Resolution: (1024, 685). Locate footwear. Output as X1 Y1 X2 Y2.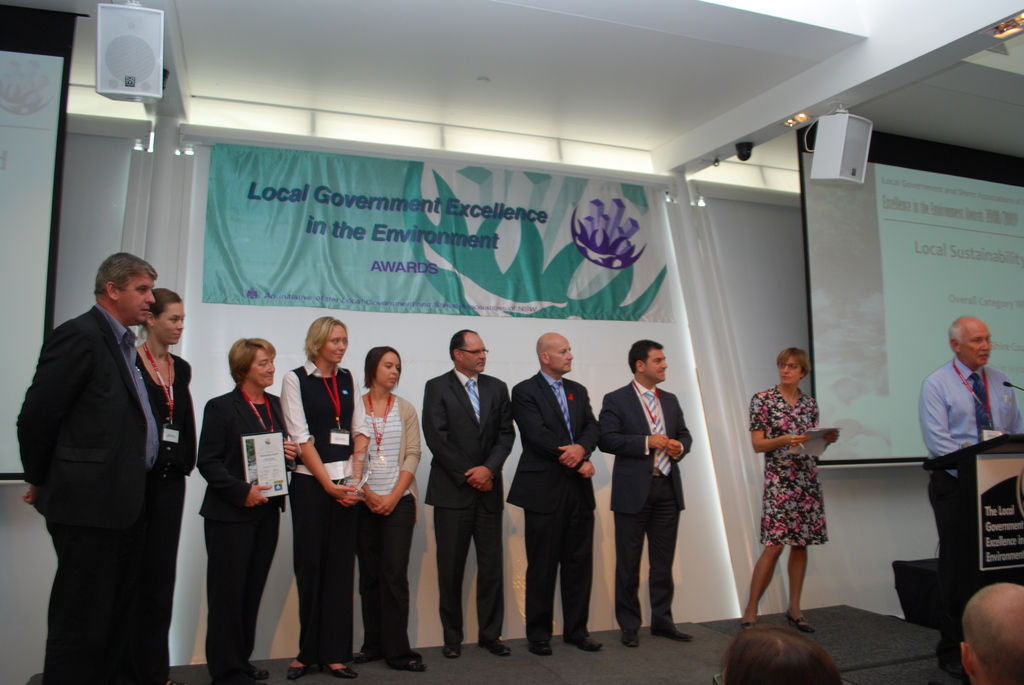
442 641 461 658.
